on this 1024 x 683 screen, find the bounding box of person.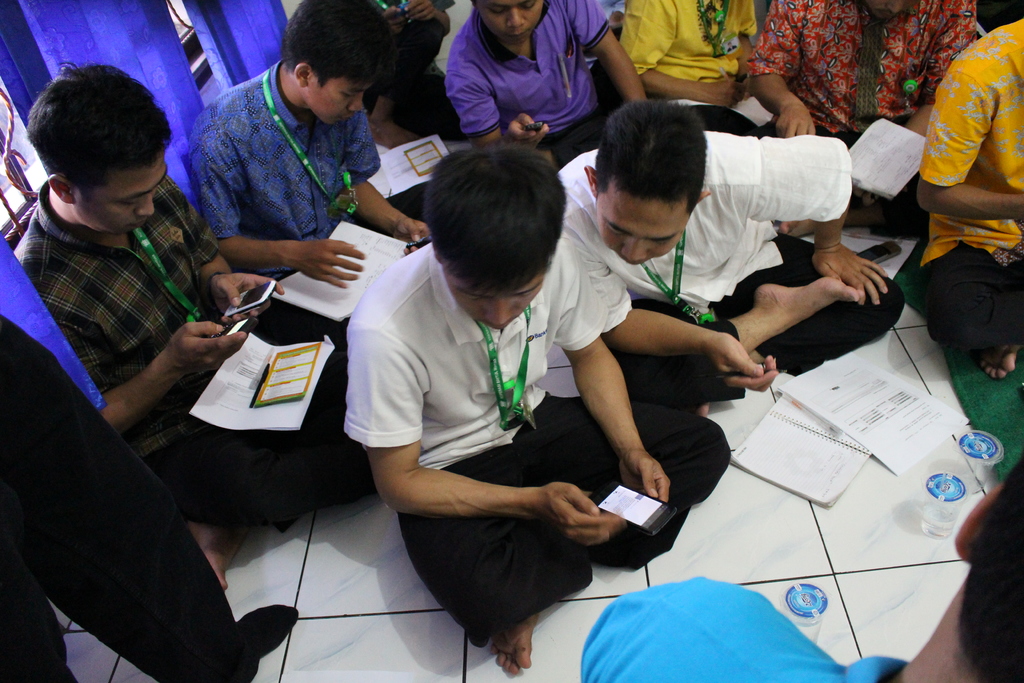
Bounding box: l=913, t=14, r=1023, b=383.
